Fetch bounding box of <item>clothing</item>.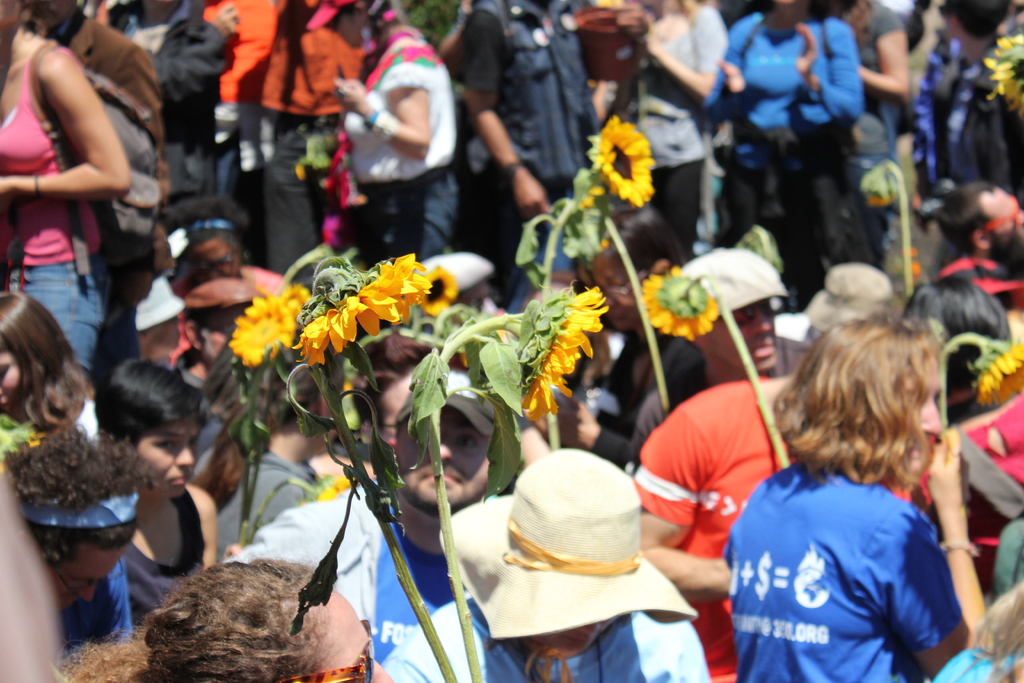
Bbox: (x1=940, y1=645, x2=1015, y2=682).
